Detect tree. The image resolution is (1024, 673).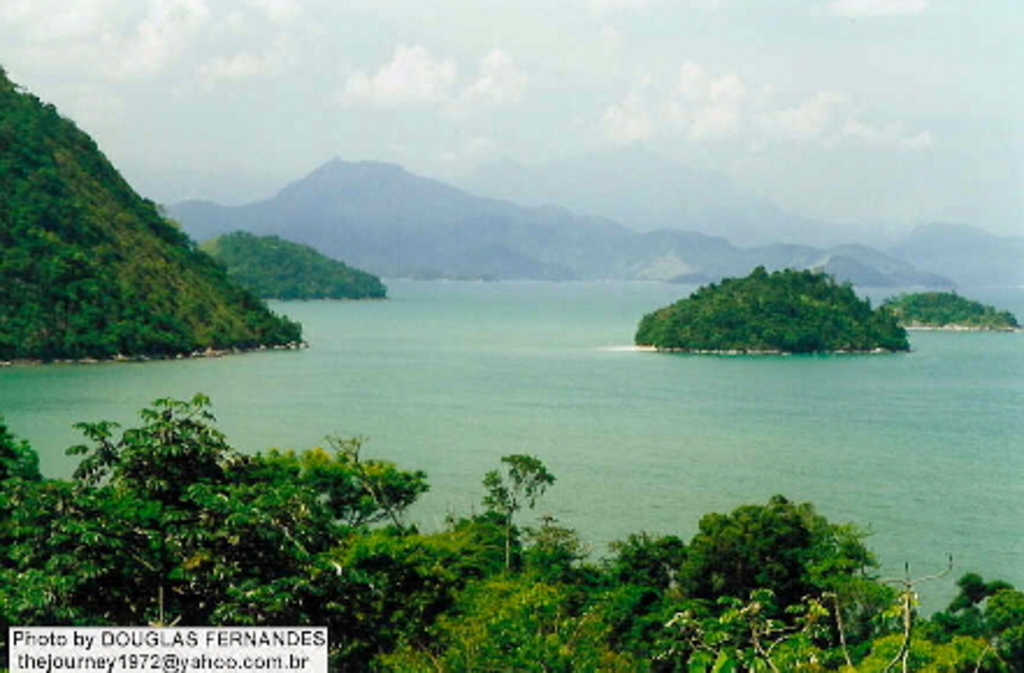
[0,425,118,617].
